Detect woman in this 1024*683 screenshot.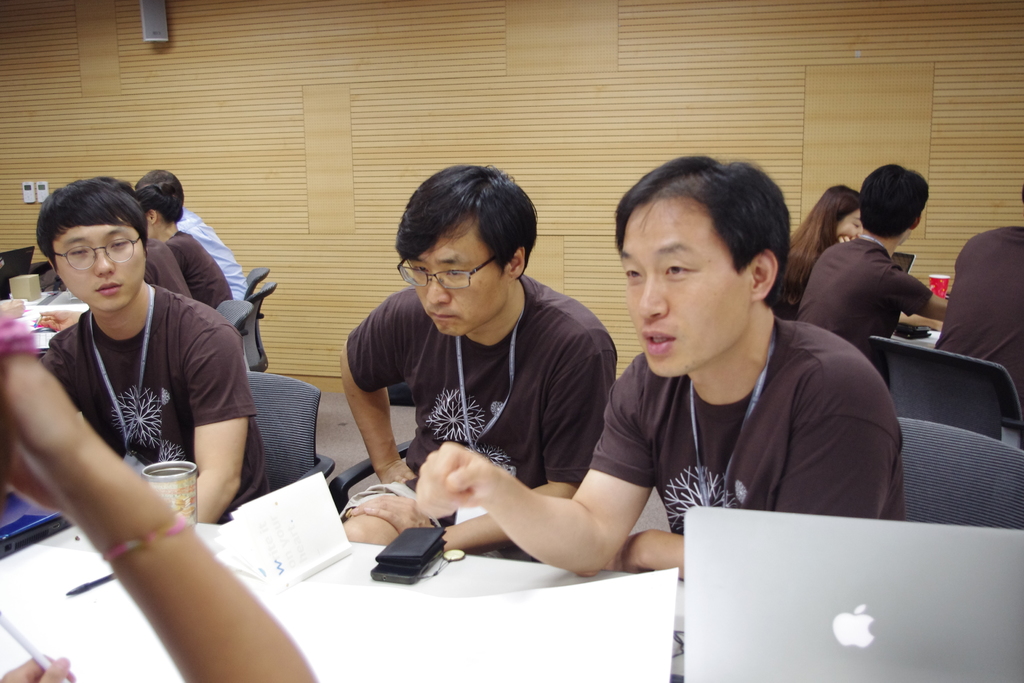
Detection: x1=130, y1=177, x2=231, y2=316.
